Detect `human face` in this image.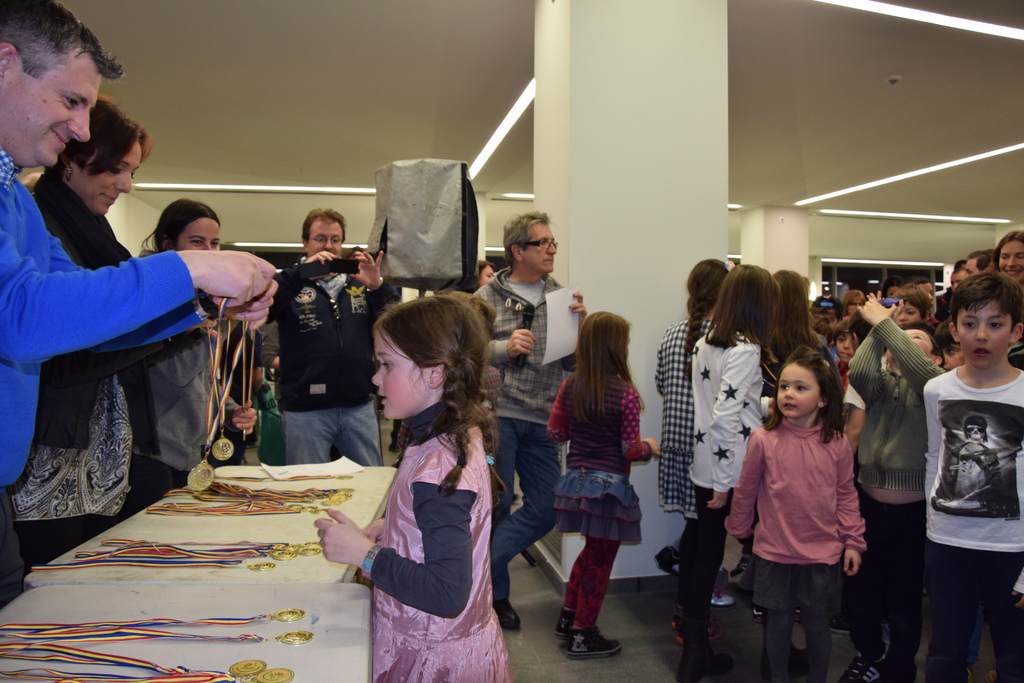
Detection: 771,366,813,421.
